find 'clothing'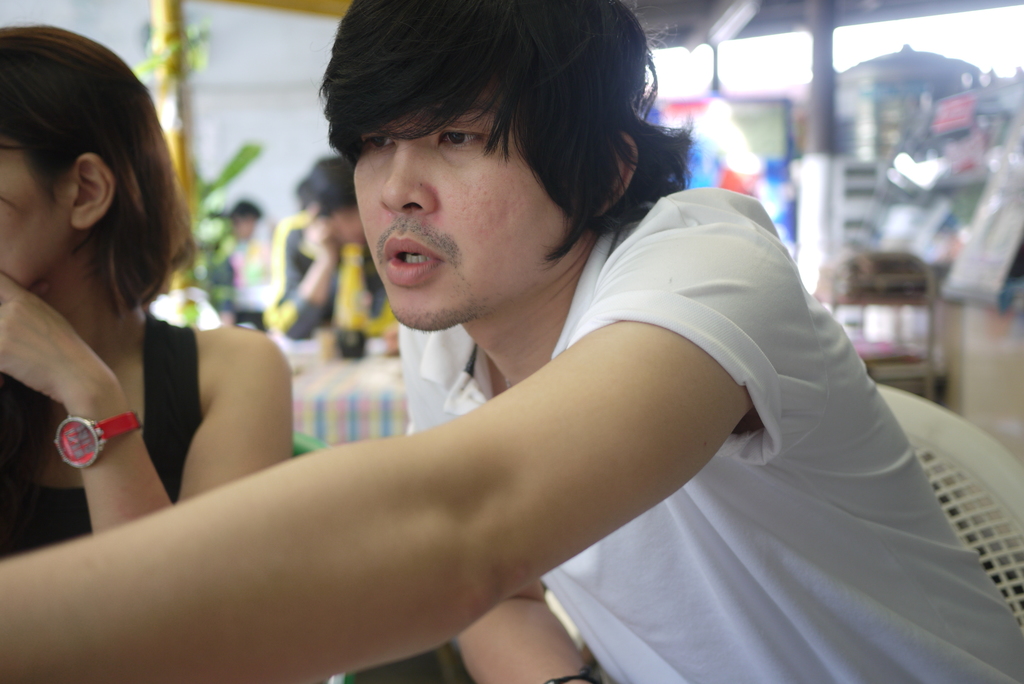
x1=269, y1=208, x2=392, y2=340
